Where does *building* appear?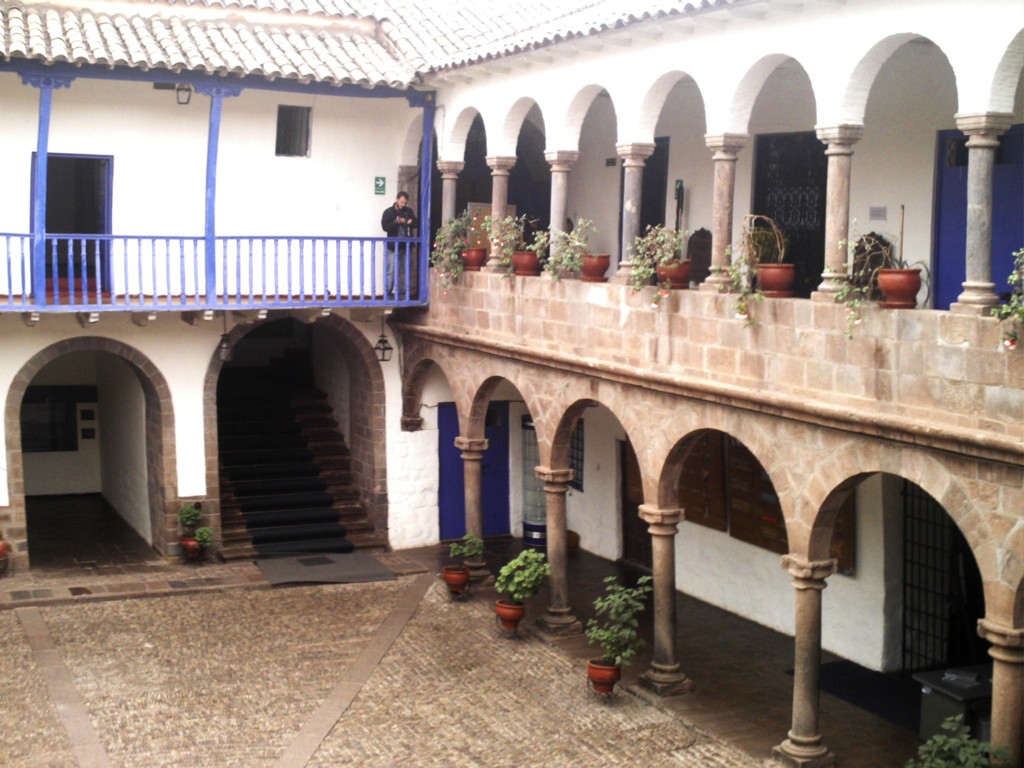
Appears at box(0, 0, 1023, 765).
